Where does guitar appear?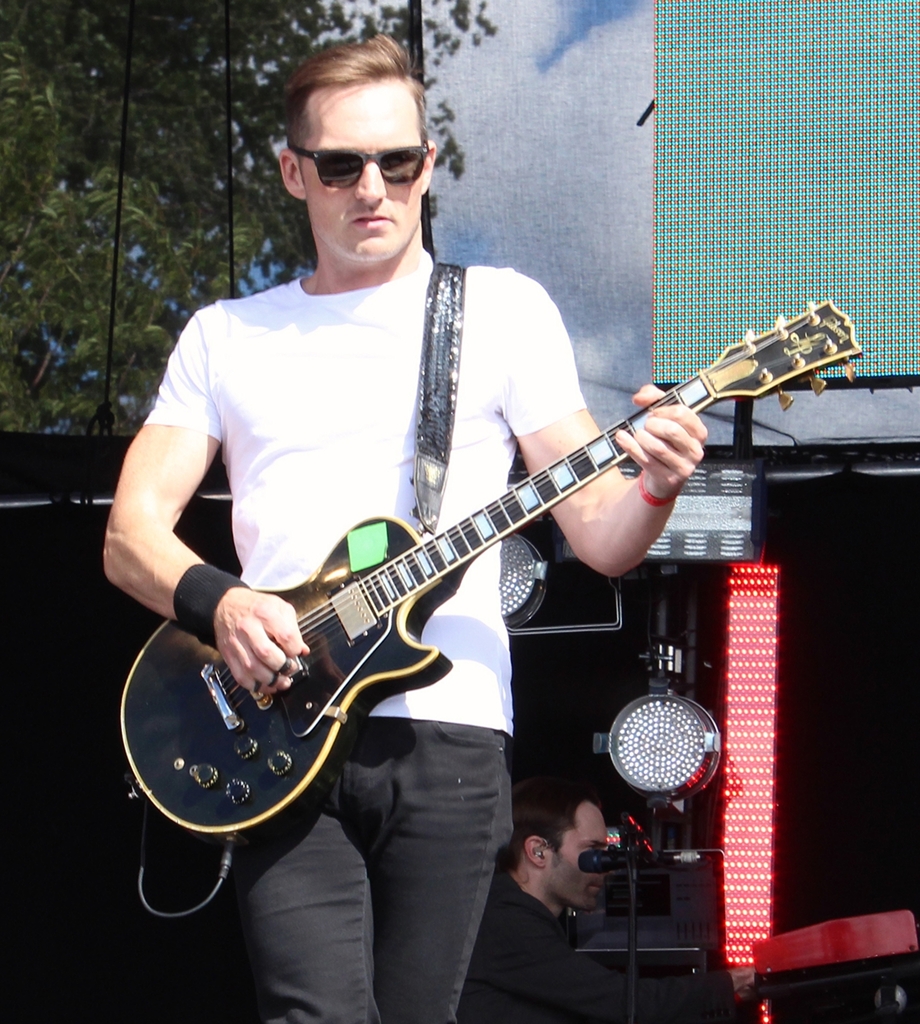
Appears at [109, 291, 862, 833].
